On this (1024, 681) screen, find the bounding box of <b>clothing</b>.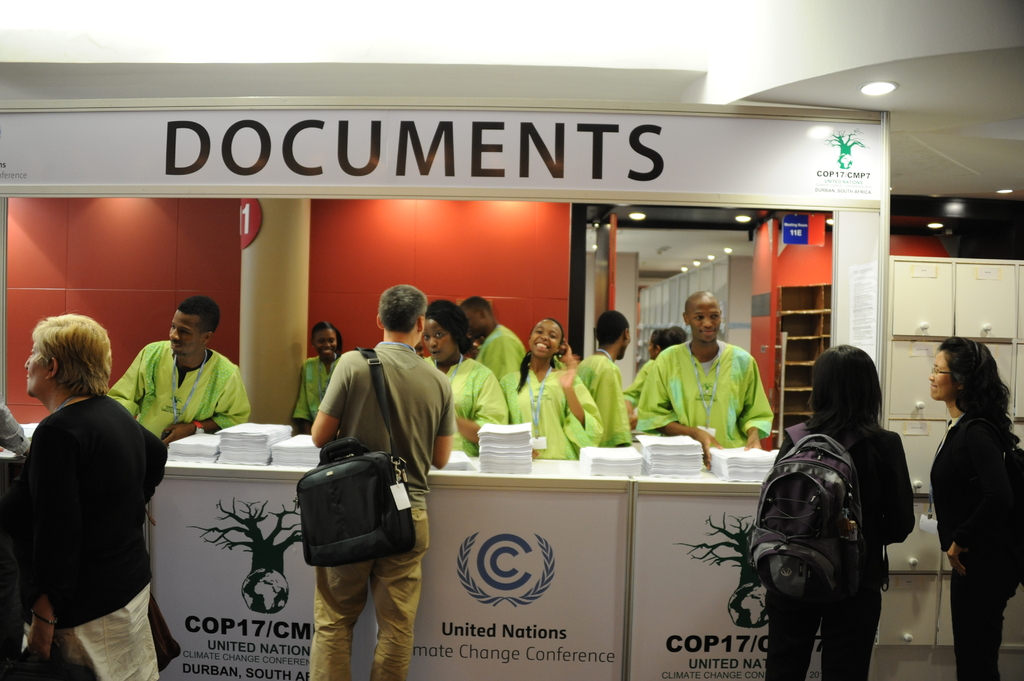
Bounding box: 308,341,456,680.
